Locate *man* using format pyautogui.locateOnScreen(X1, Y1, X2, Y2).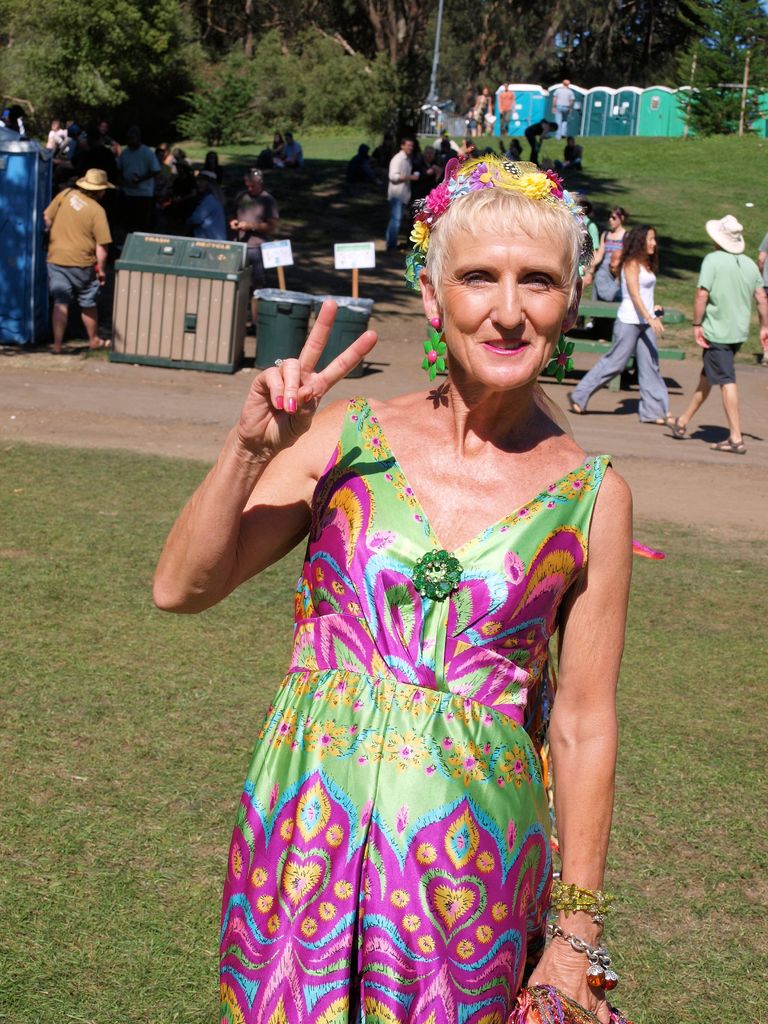
pyautogui.locateOnScreen(237, 176, 282, 319).
